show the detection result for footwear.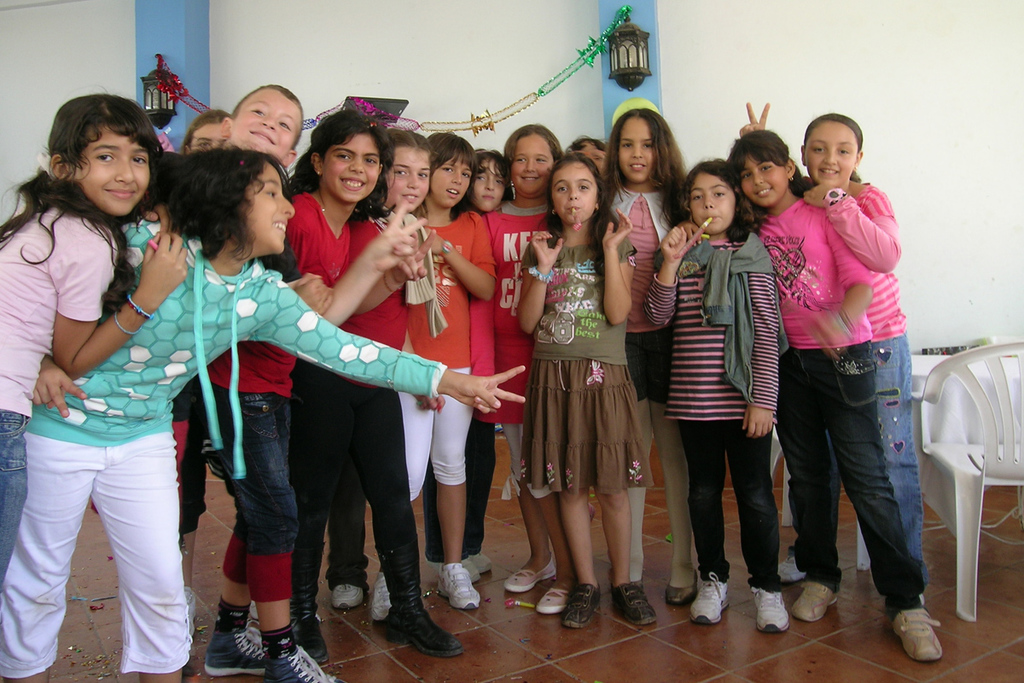
box=[329, 583, 364, 607].
